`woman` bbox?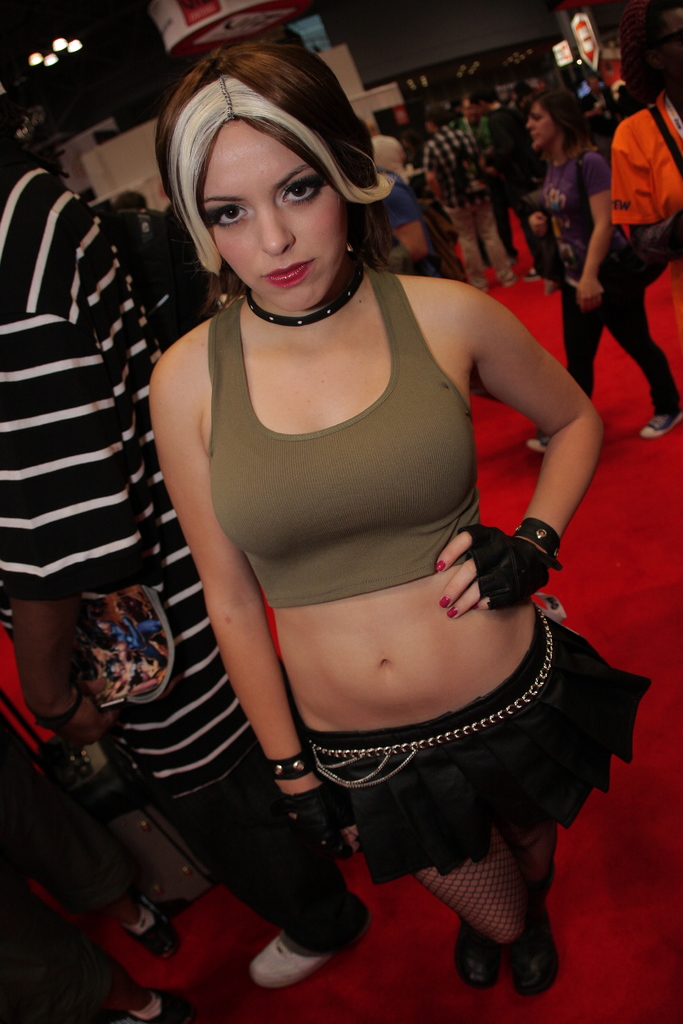
bbox=(530, 84, 682, 450)
